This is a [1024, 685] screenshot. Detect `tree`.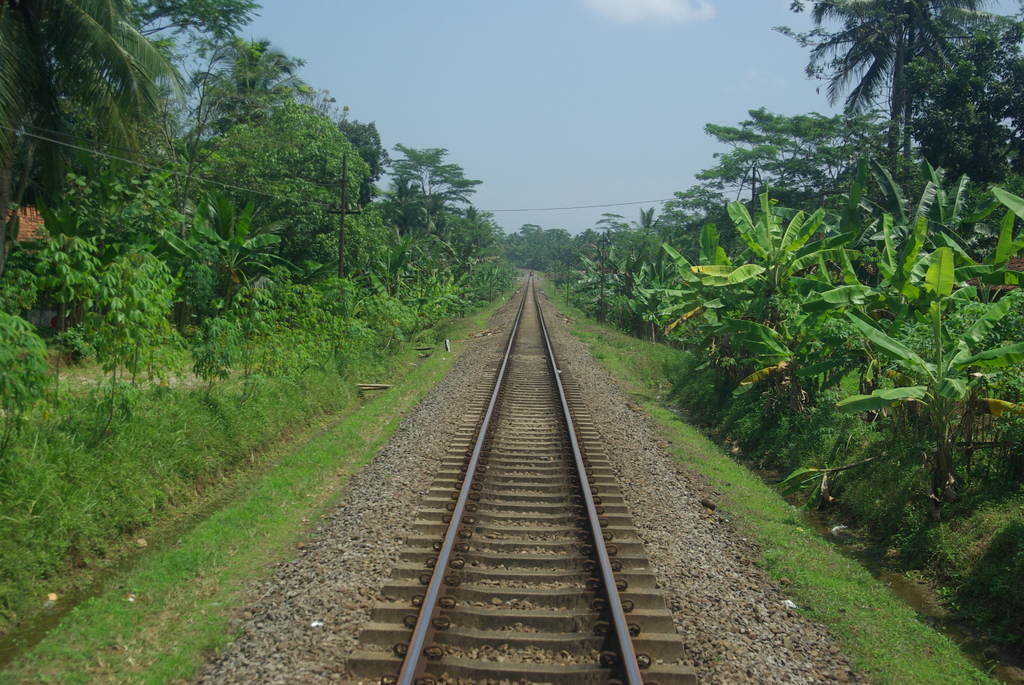
box(73, 233, 178, 378).
